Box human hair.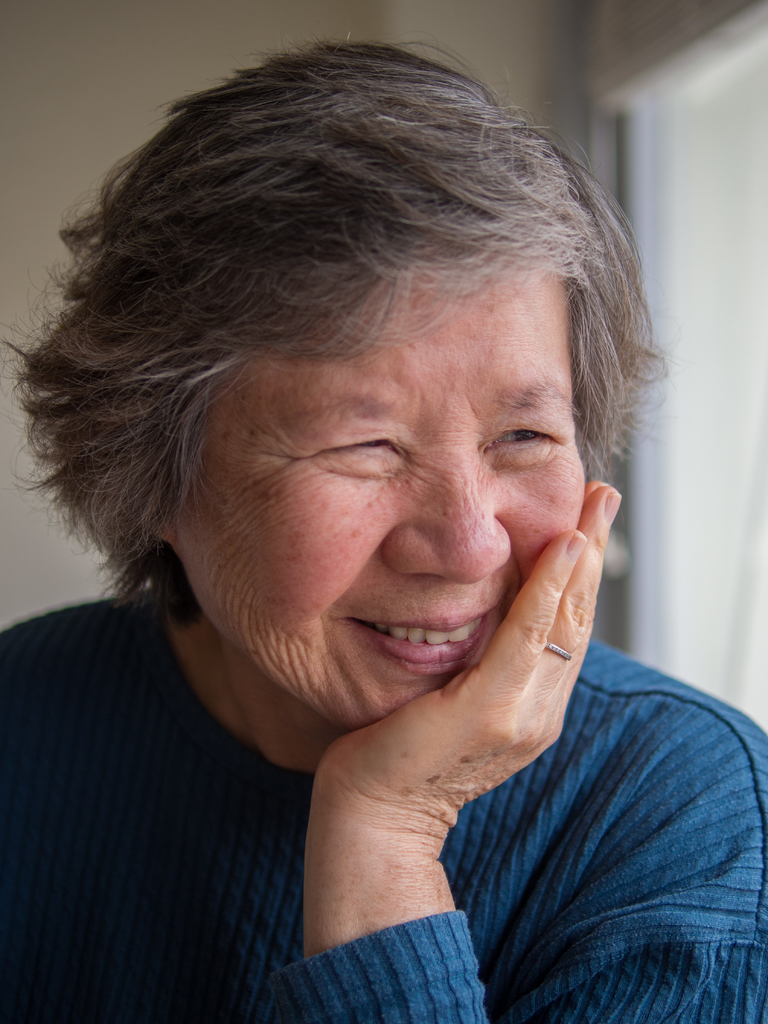
(x1=49, y1=28, x2=632, y2=751).
